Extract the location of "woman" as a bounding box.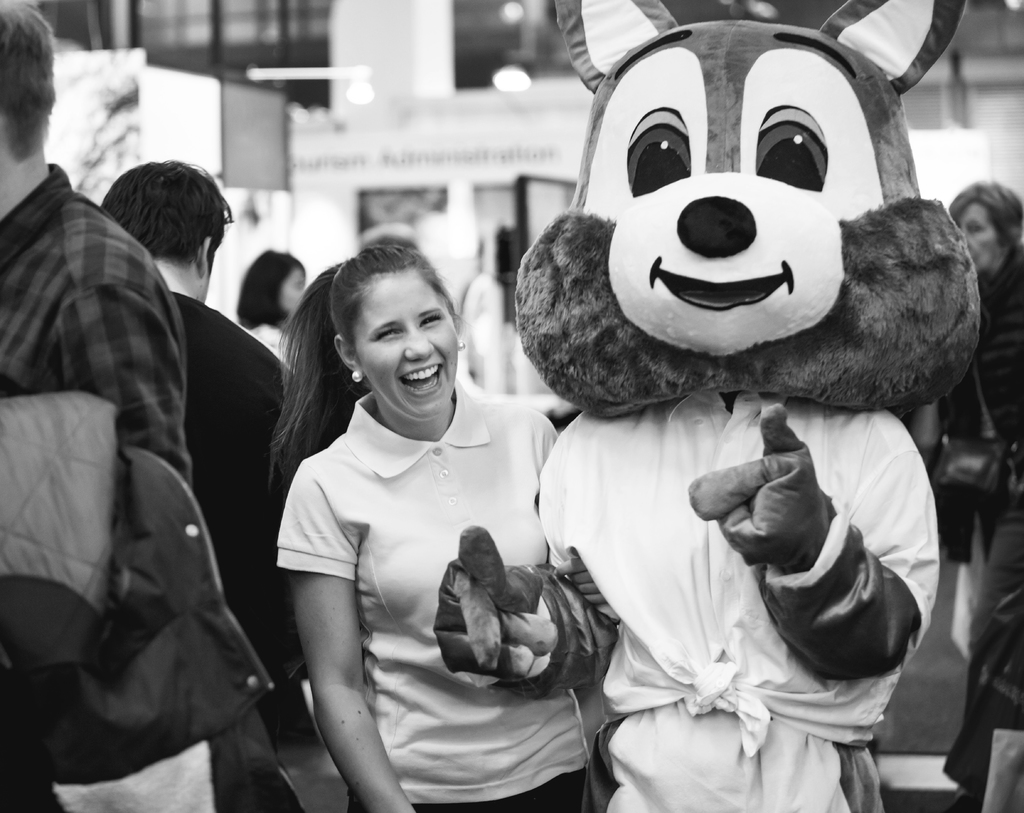
region(266, 222, 580, 804).
